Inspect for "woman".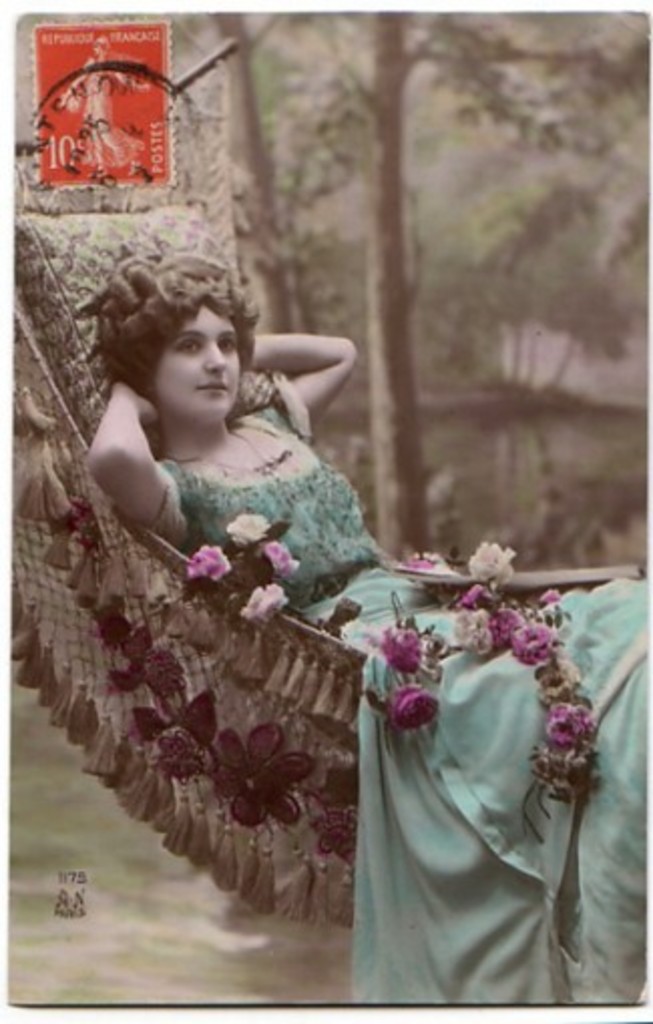
Inspection: <region>90, 255, 651, 1016</region>.
